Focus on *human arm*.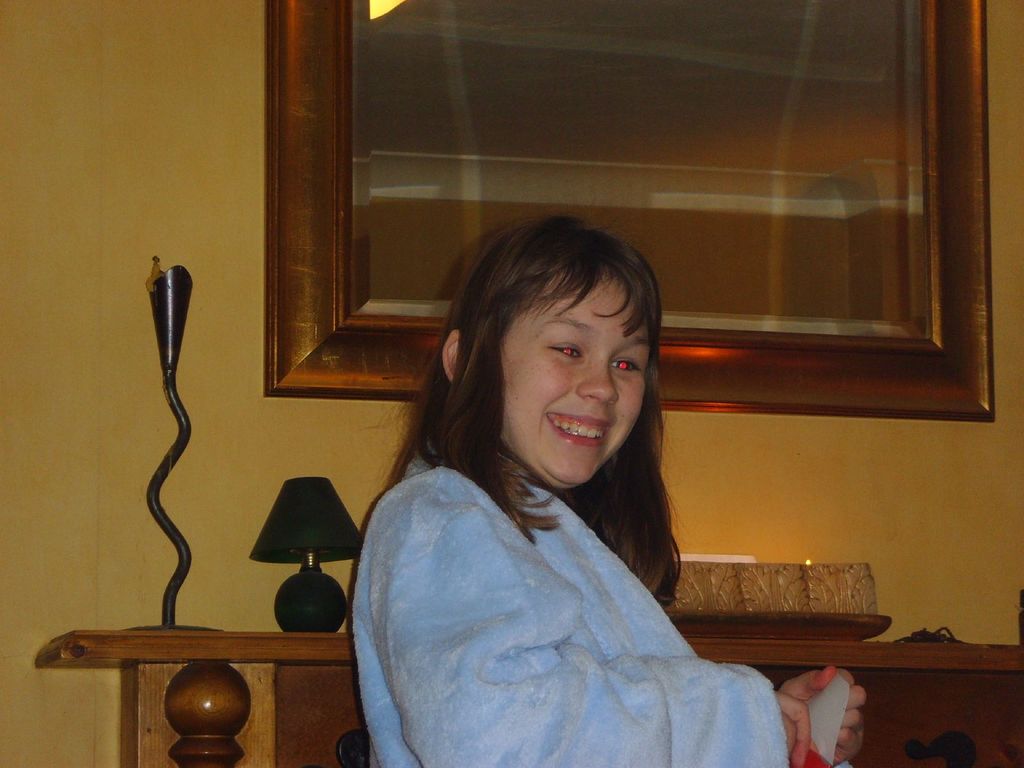
Focused at <box>382,472,816,767</box>.
